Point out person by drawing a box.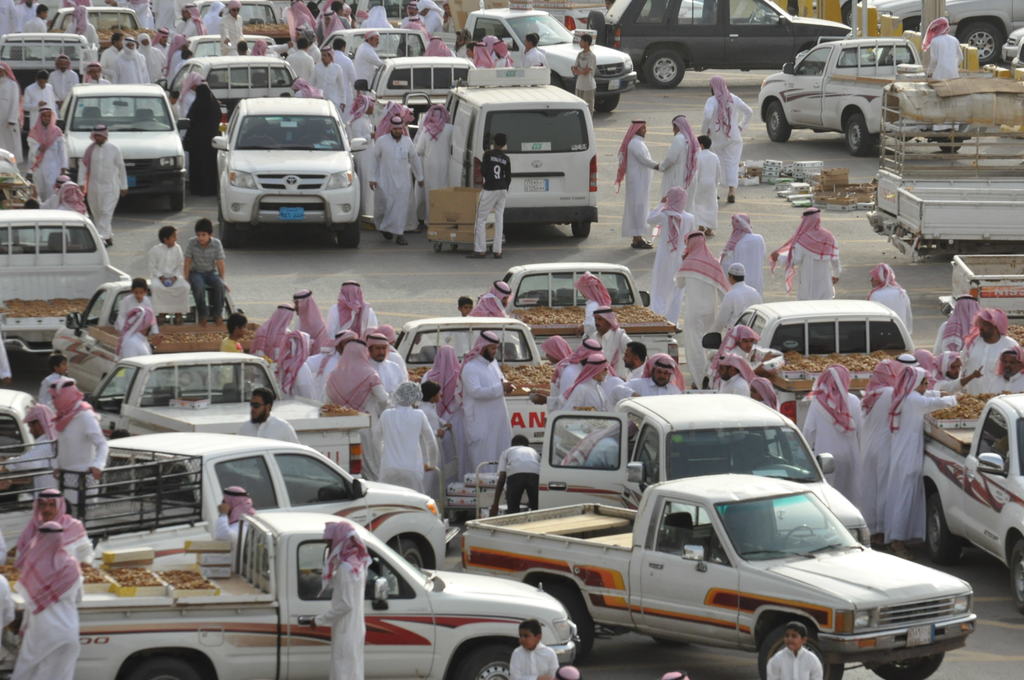
Rect(935, 294, 980, 348).
